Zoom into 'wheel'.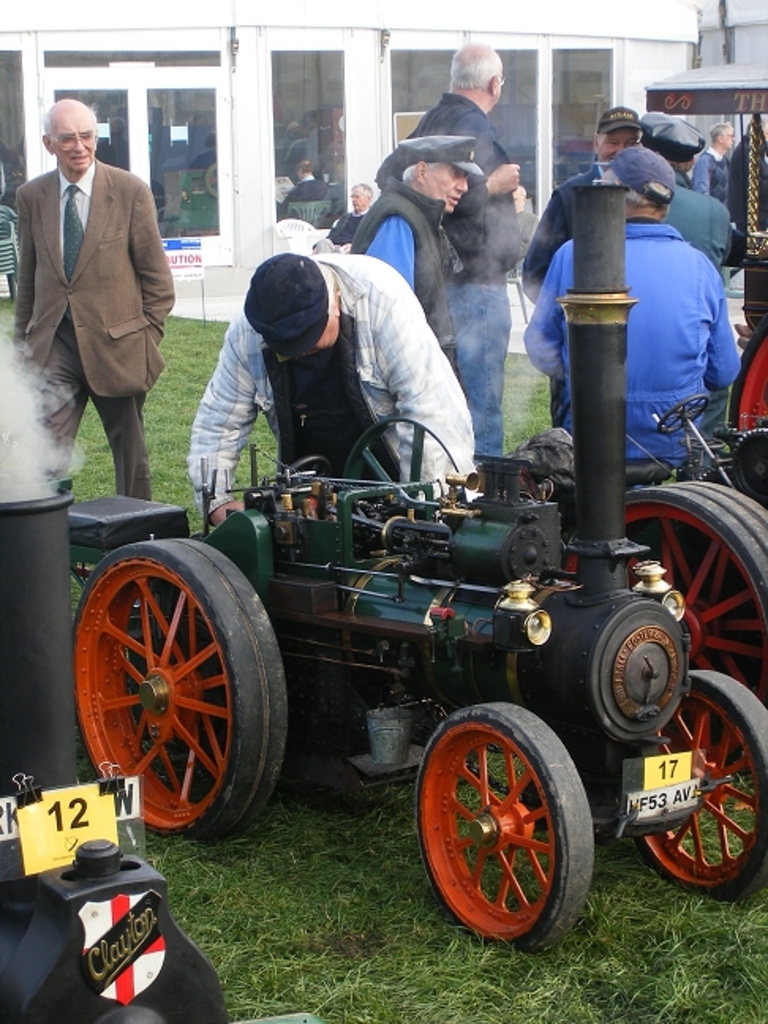
Zoom target: <box>412,697,589,959</box>.
